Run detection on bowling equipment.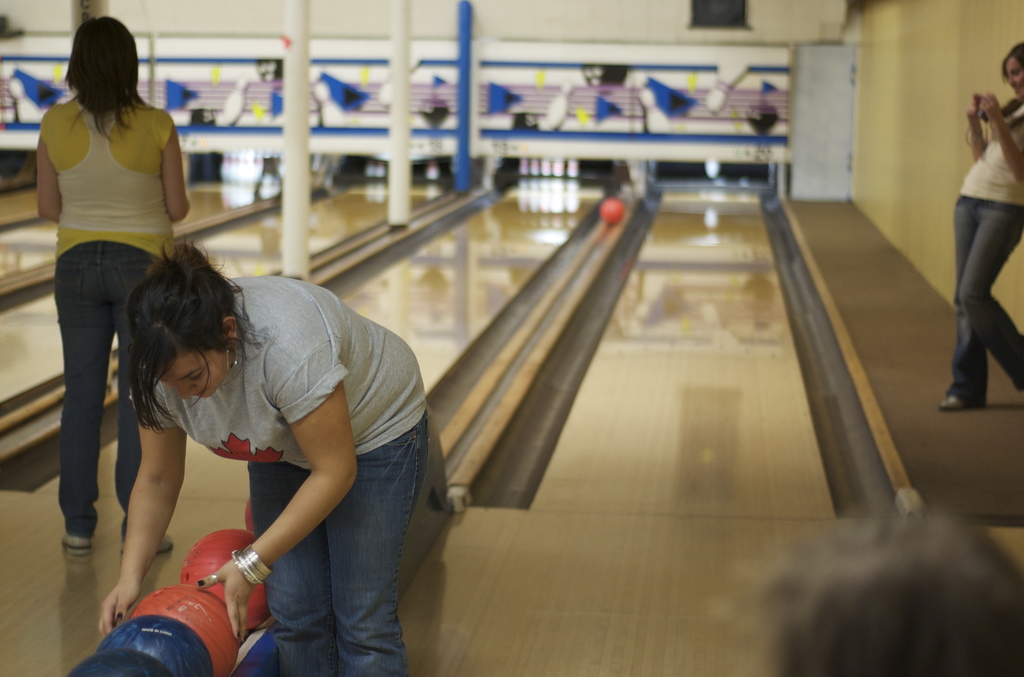
Result: [x1=13, y1=72, x2=46, y2=127].
